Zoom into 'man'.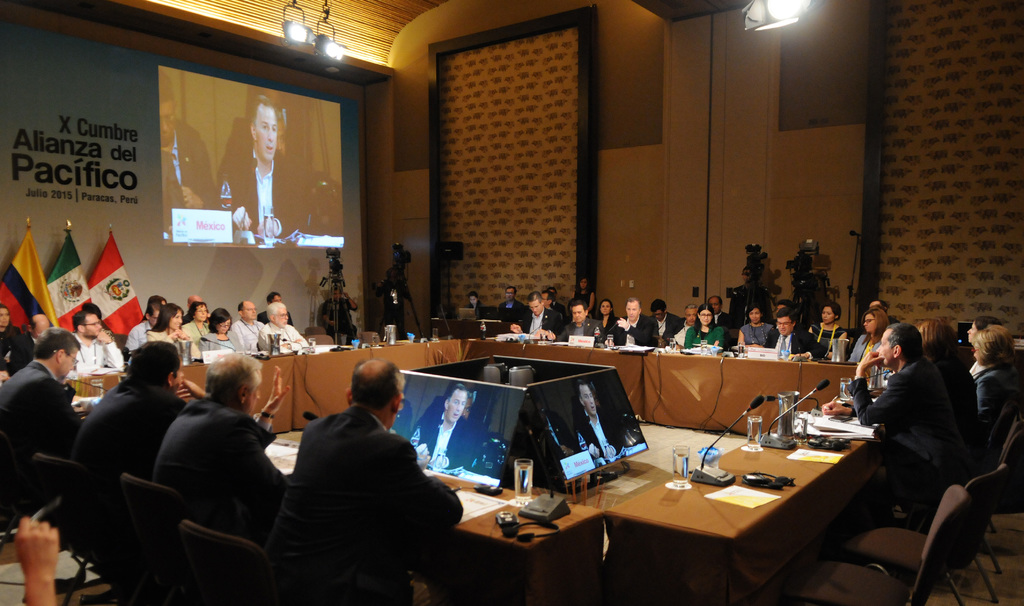
Zoom target: [x1=125, y1=305, x2=159, y2=347].
